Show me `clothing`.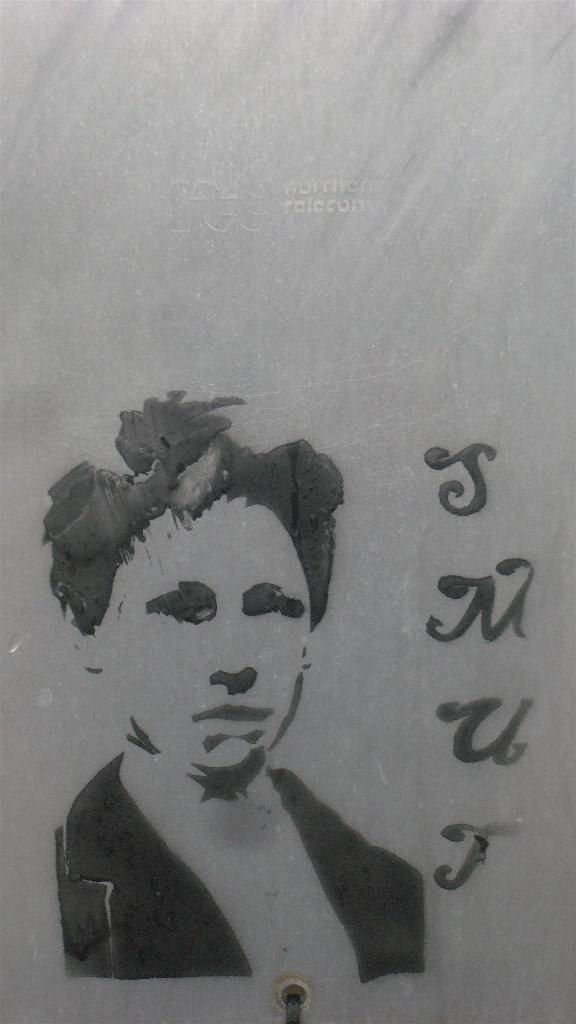
`clothing` is here: box(58, 751, 425, 984).
